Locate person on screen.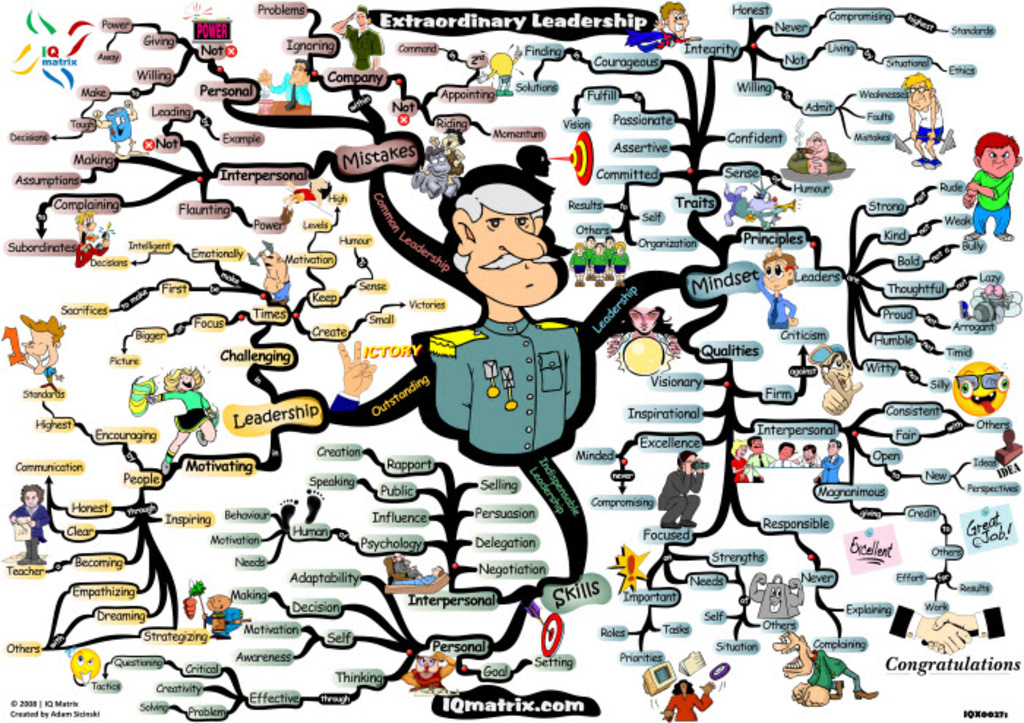
On screen at [left=764, top=442, right=790, bottom=470].
